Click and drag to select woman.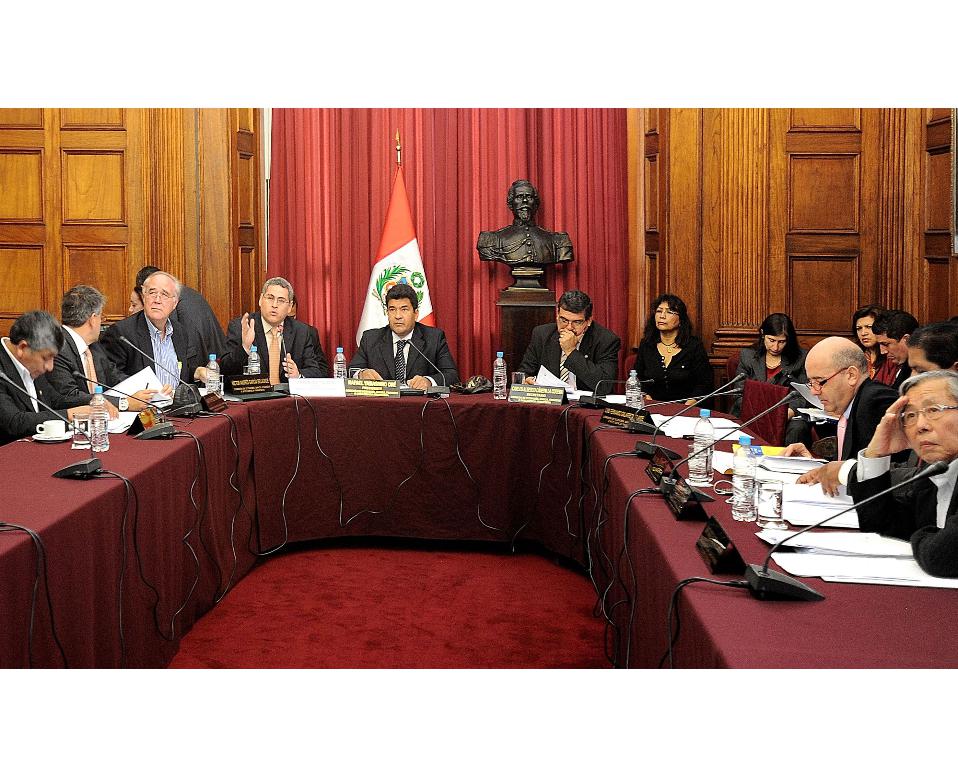
Selection: Rect(732, 313, 806, 417).
